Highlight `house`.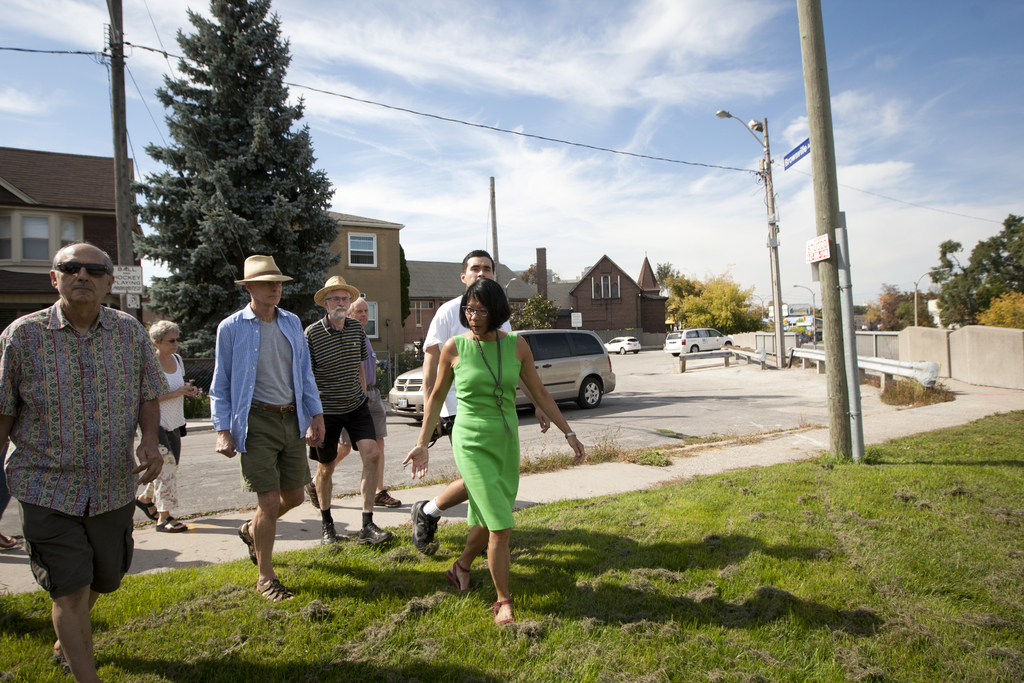
Highlighted region: x1=1, y1=140, x2=152, y2=333.
